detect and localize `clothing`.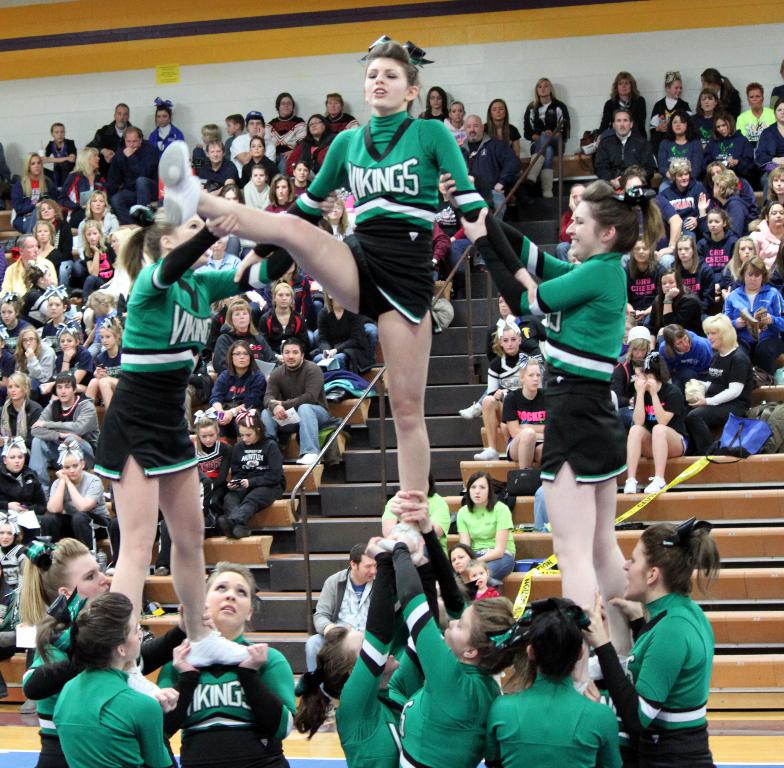
Localized at pyautogui.locateOnScreen(447, 116, 465, 149).
